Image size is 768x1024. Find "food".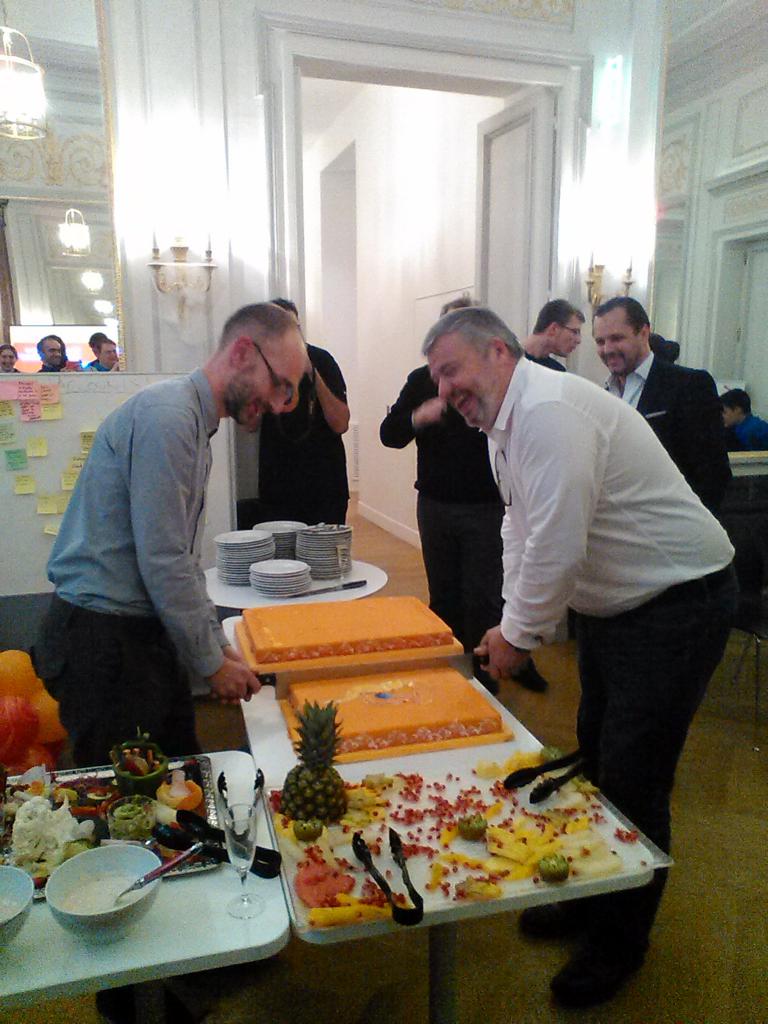
left=44, top=858, right=154, bottom=921.
